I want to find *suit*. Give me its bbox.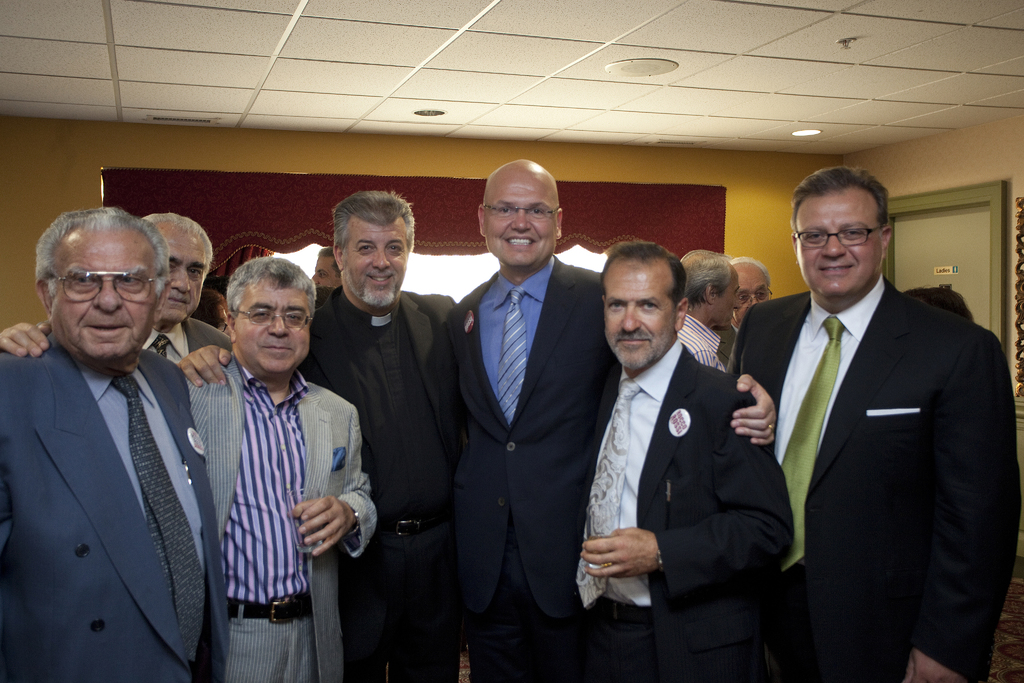
714 321 739 372.
